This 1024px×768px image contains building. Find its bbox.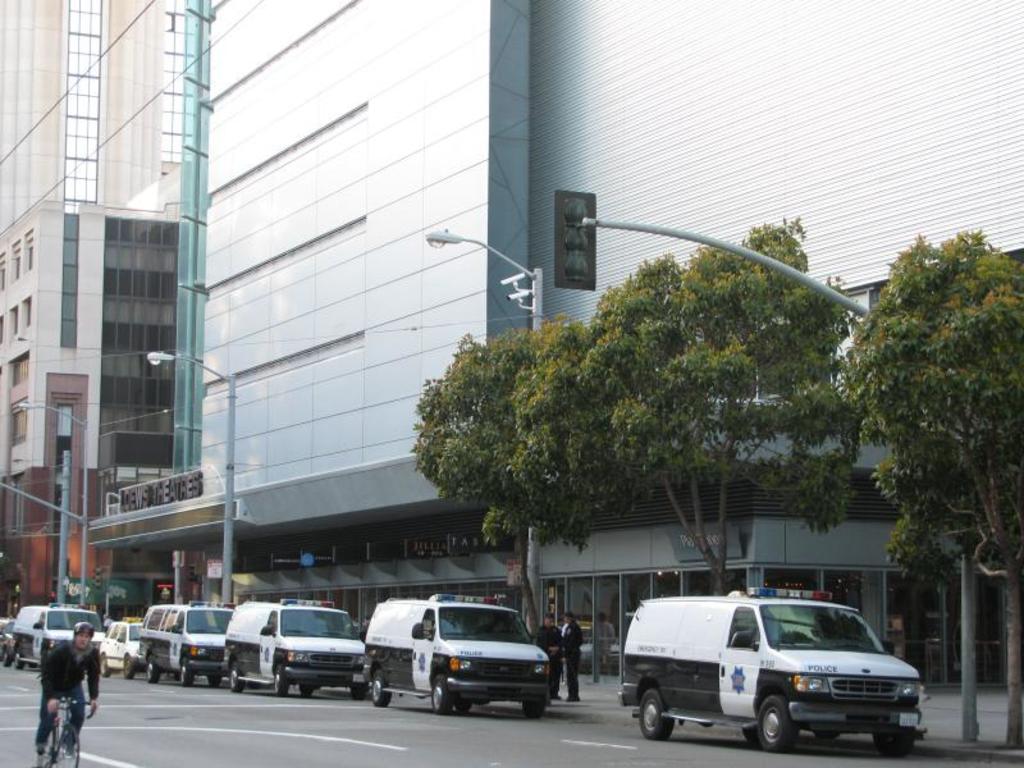
box(205, 0, 1023, 695).
